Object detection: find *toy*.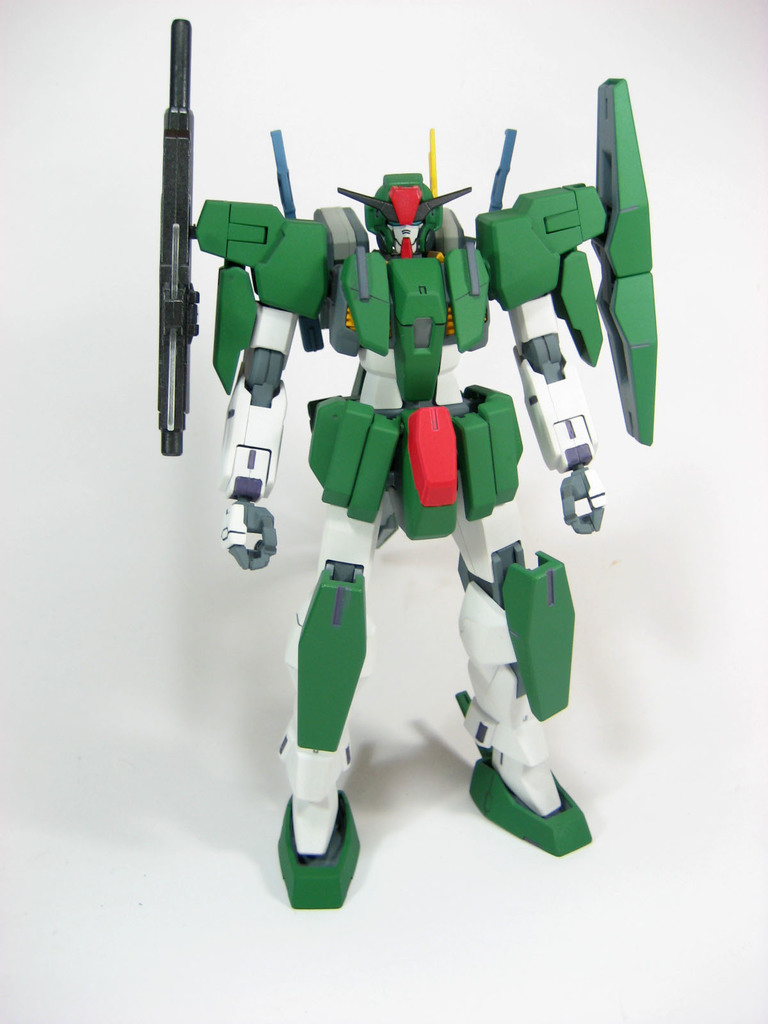
bbox=(124, 1, 687, 977).
